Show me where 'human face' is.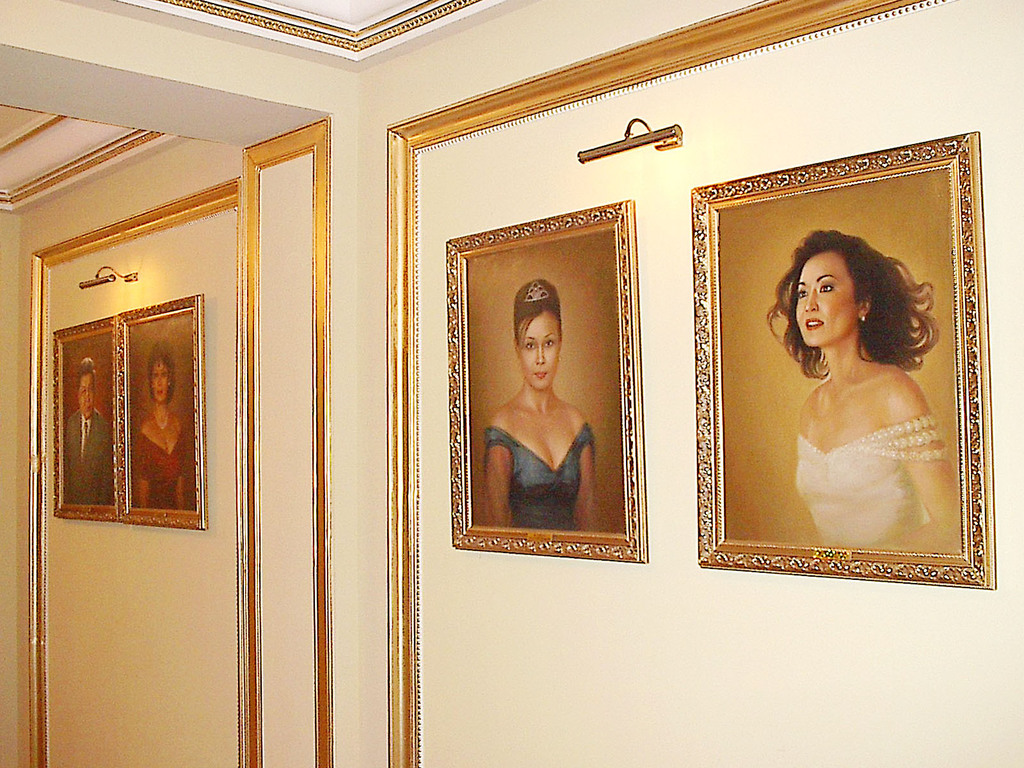
'human face' is at (left=151, top=357, right=170, bottom=404).
